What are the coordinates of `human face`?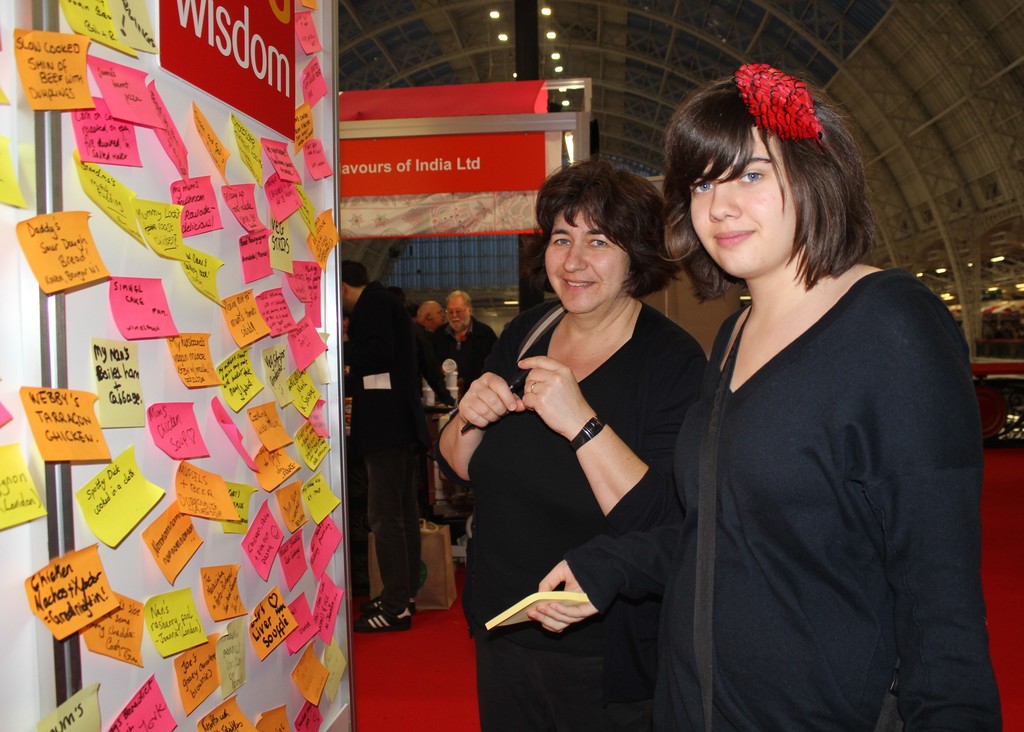
[left=431, top=307, right=446, bottom=323].
